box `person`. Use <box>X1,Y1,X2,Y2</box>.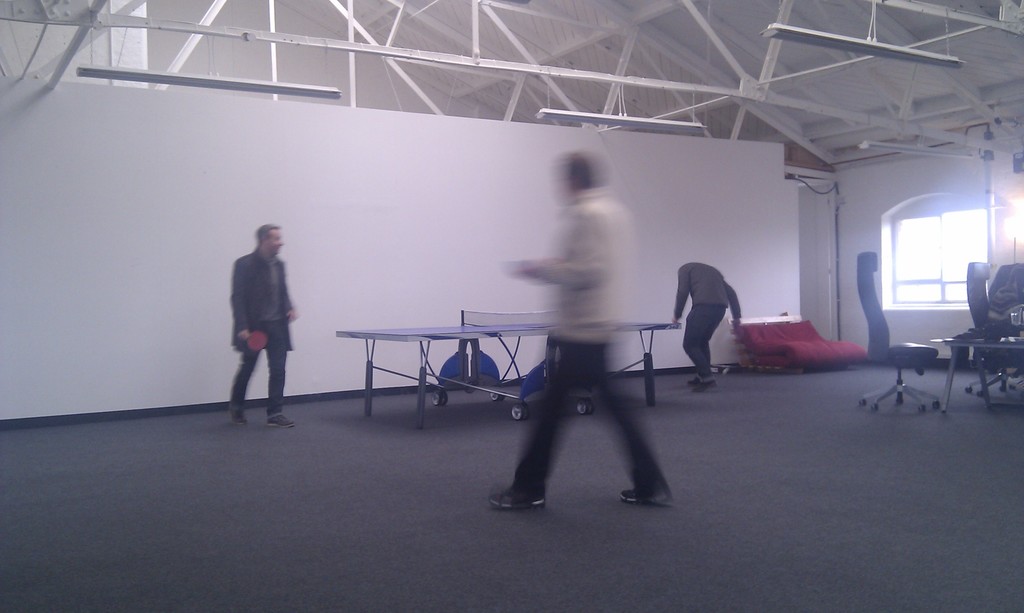
<box>230,225,296,427</box>.
